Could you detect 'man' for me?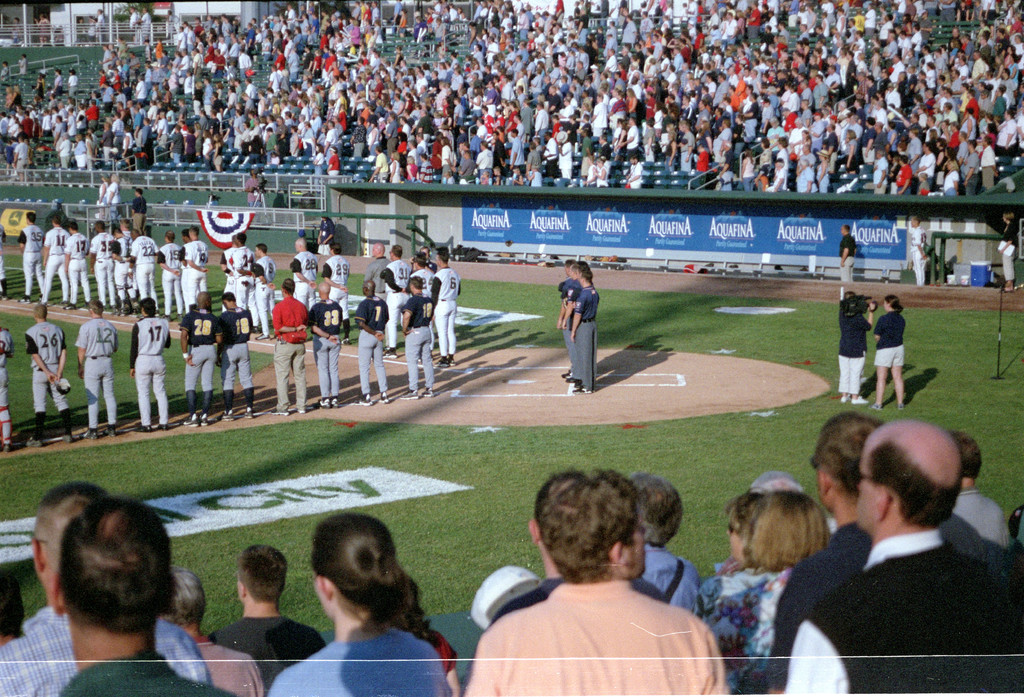
Detection result: box=[454, 468, 730, 696].
